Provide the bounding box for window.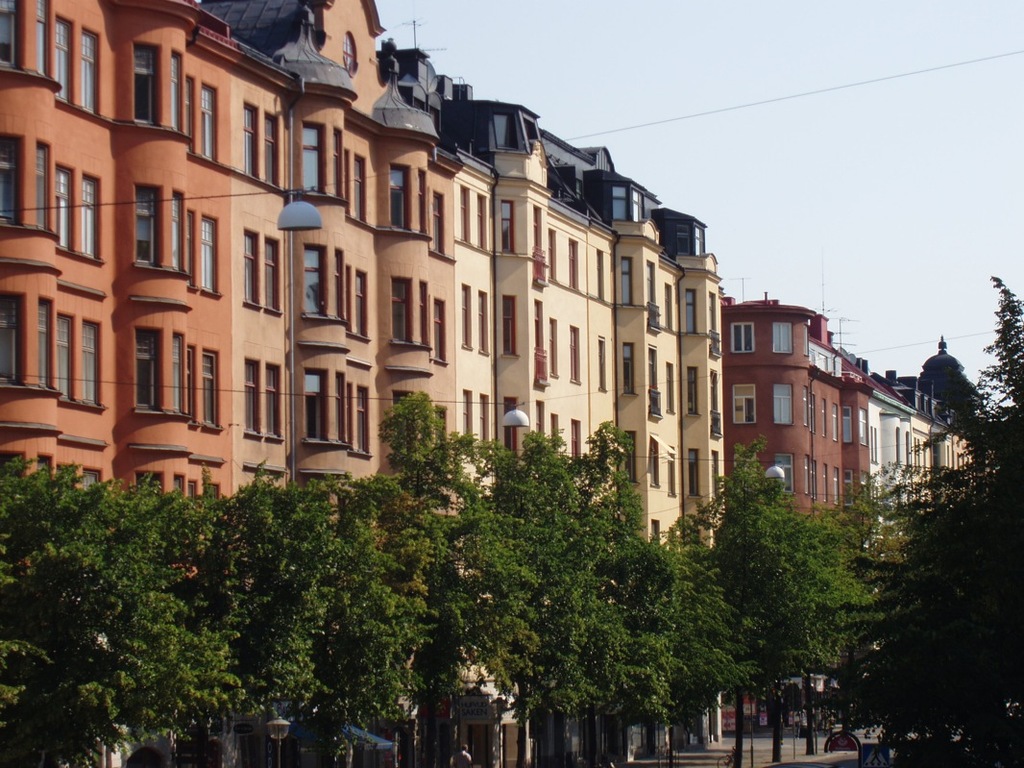
546,224,555,275.
